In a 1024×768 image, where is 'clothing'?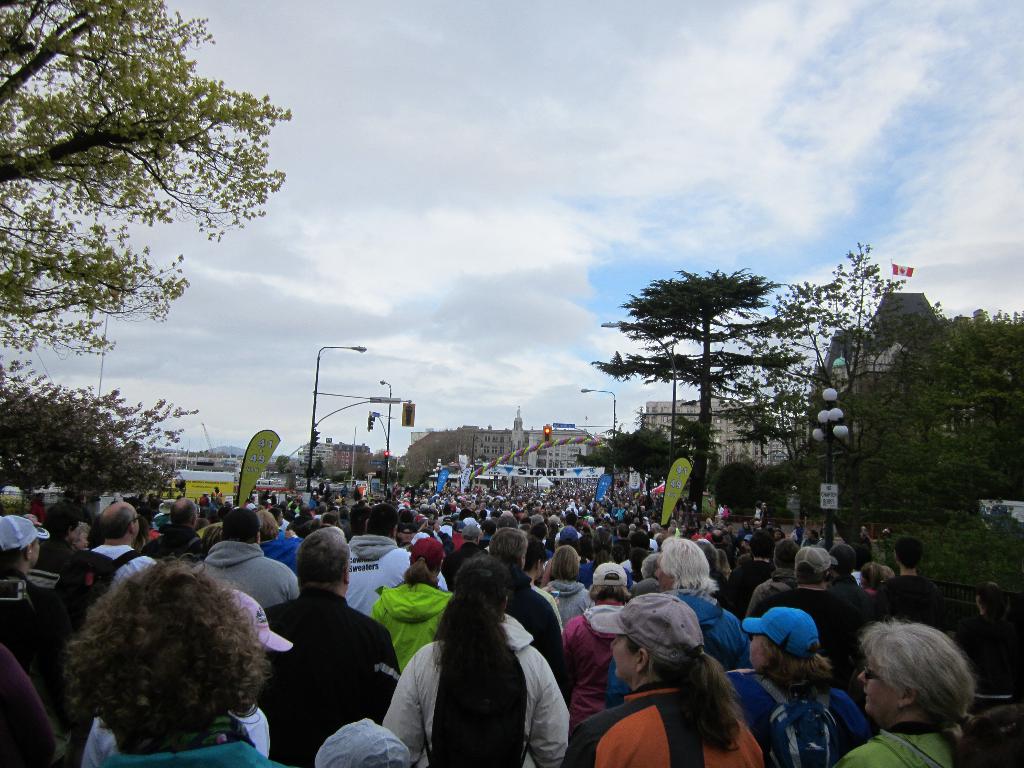
x1=383 y1=590 x2=575 y2=767.
